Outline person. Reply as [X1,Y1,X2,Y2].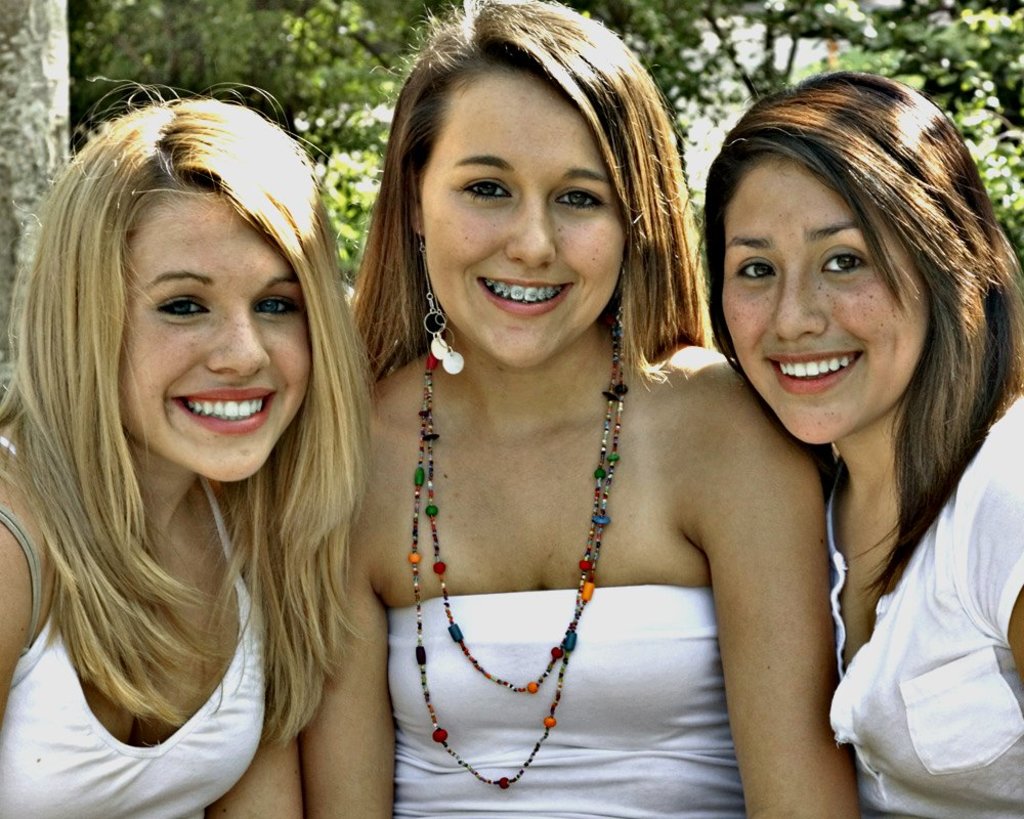
[0,77,371,818].
